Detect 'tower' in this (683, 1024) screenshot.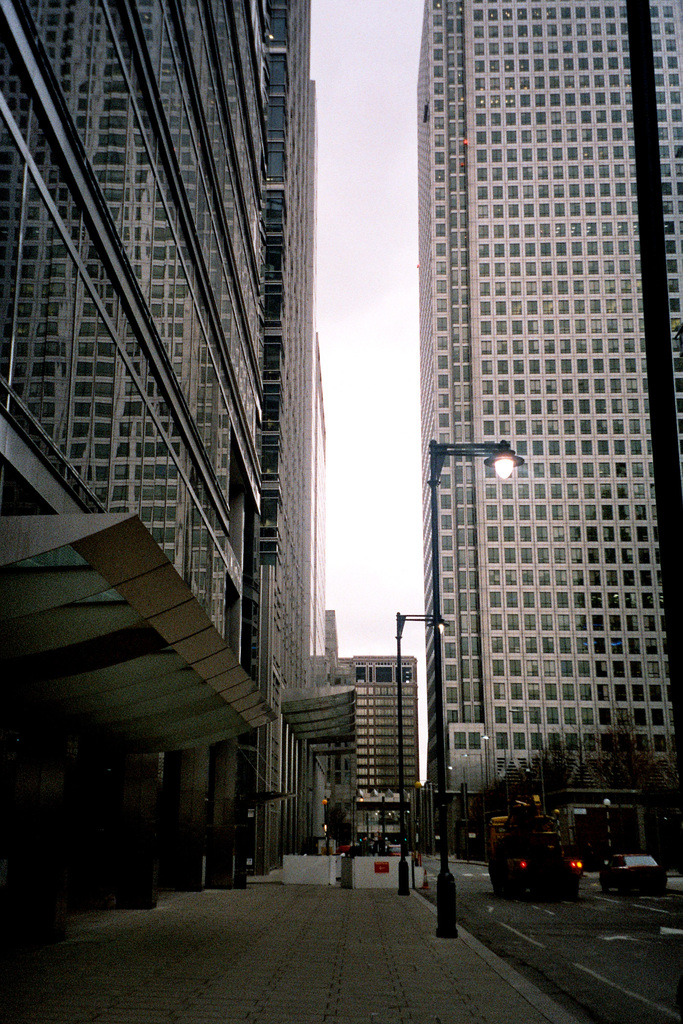
Detection: x1=276 y1=0 x2=336 y2=858.
